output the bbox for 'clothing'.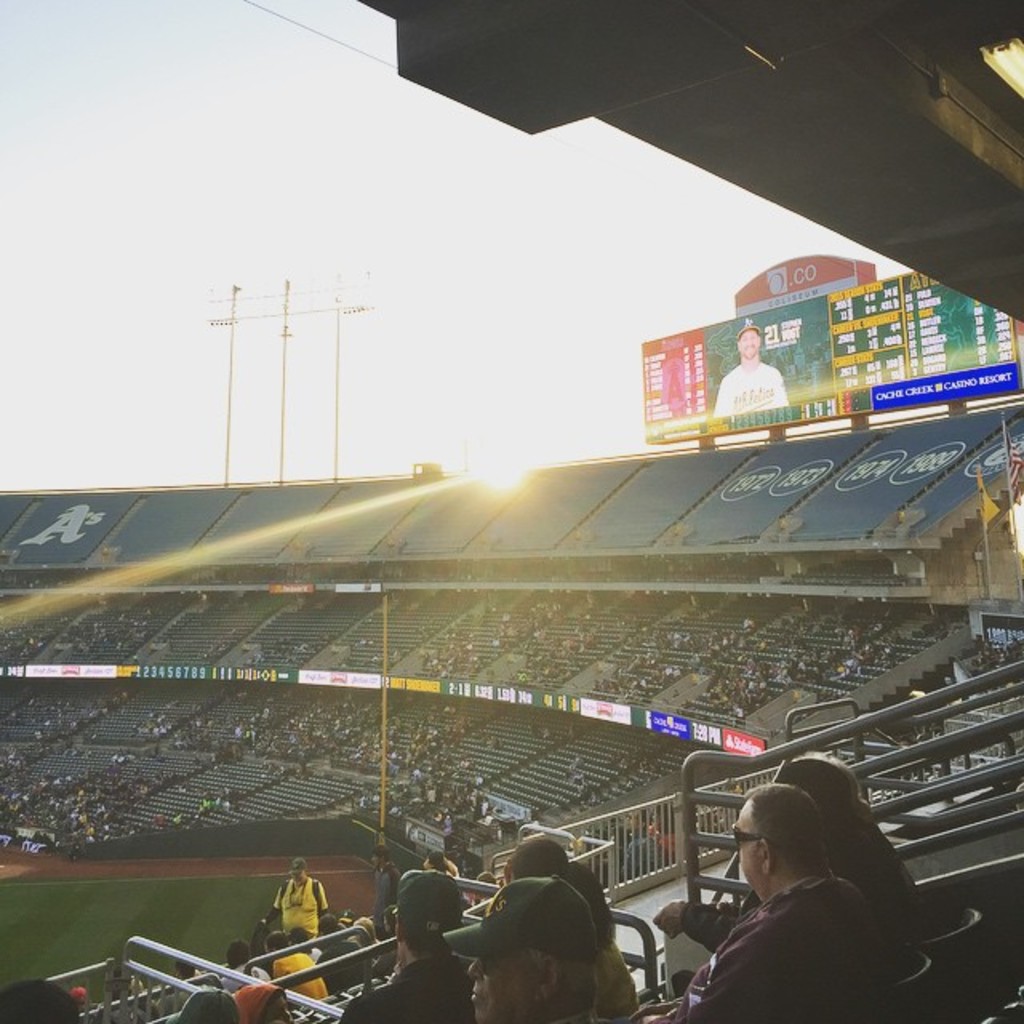
bbox=(274, 952, 326, 1002).
